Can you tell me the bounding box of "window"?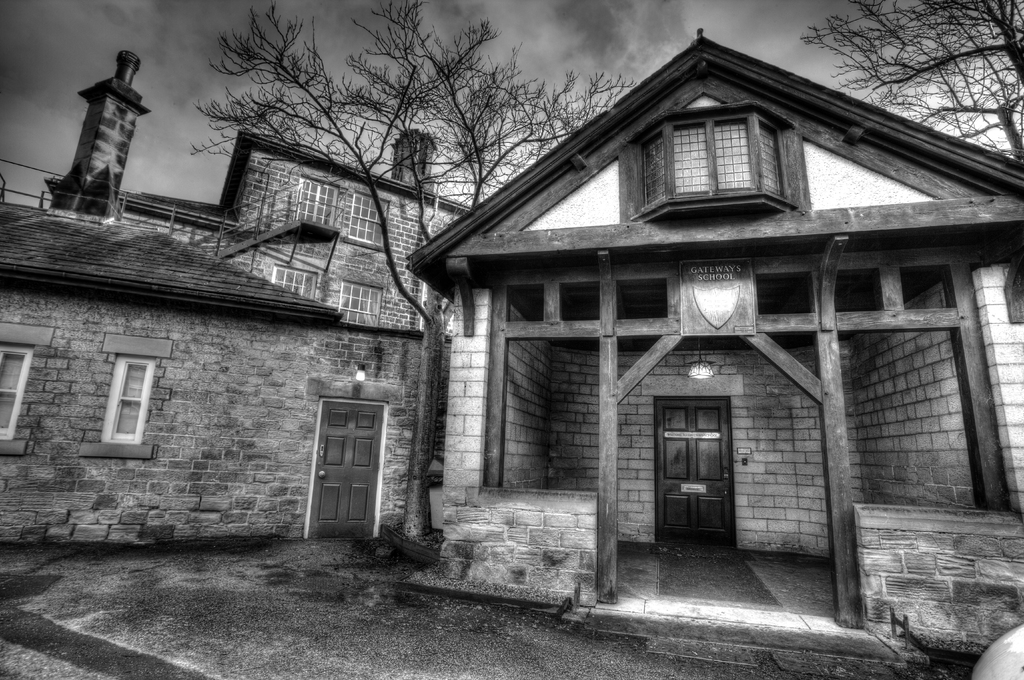
(left=346, top=194, right=385, bottom=244).
